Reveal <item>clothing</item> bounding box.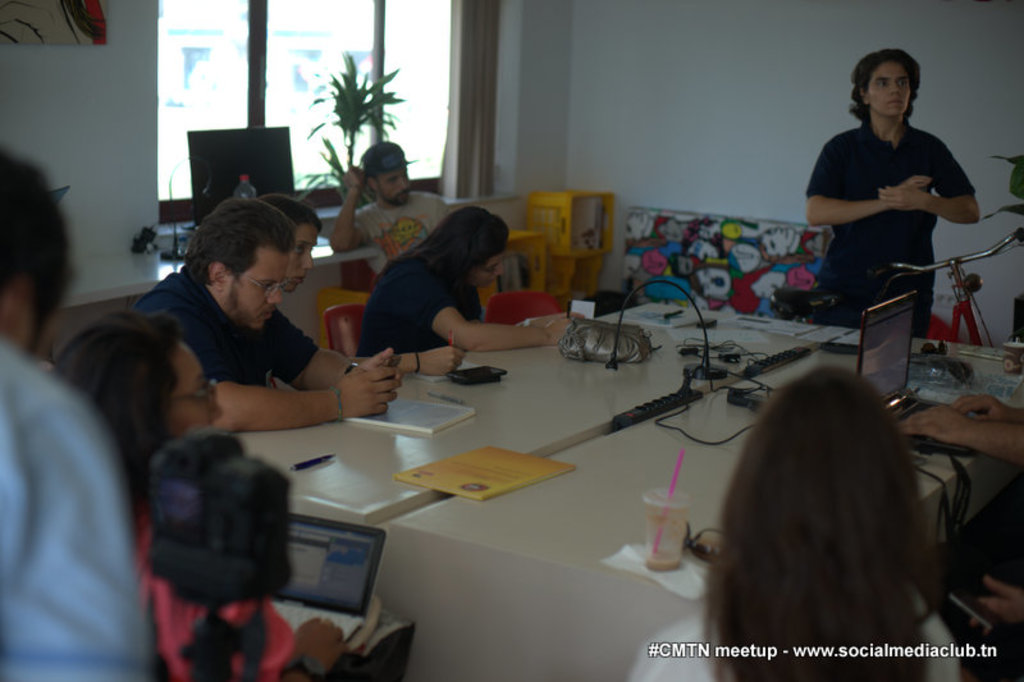
Revealed: x1=625 y1=615 x2=956 y2=681.
